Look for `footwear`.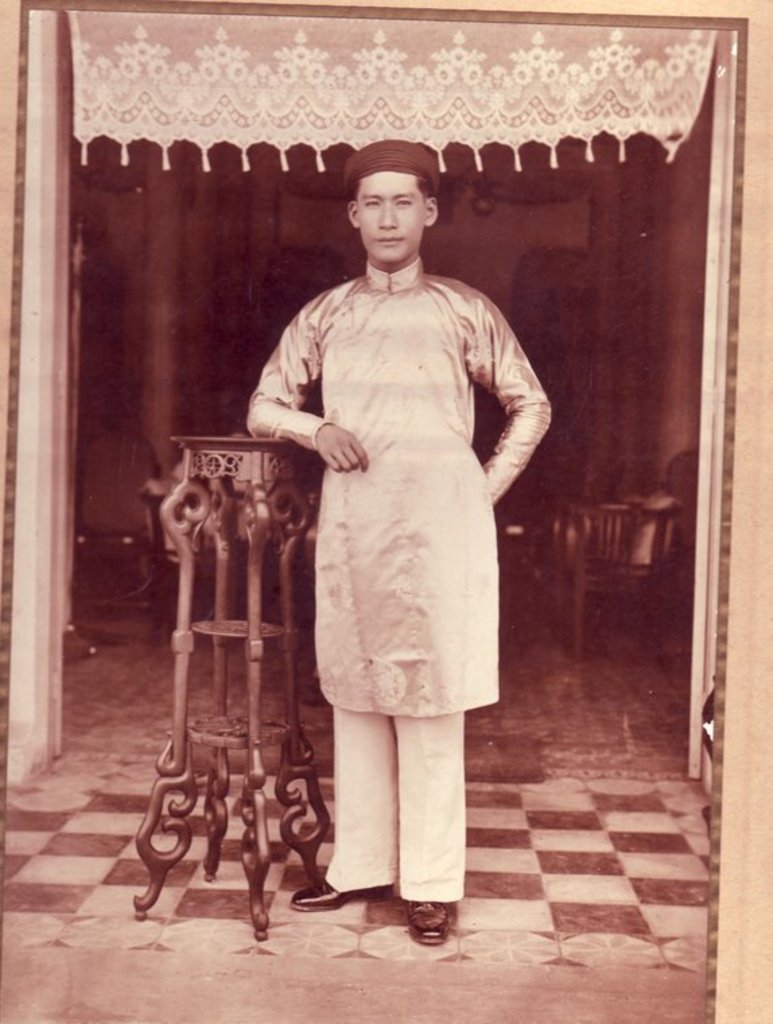
Found: (292,874,382,943).
